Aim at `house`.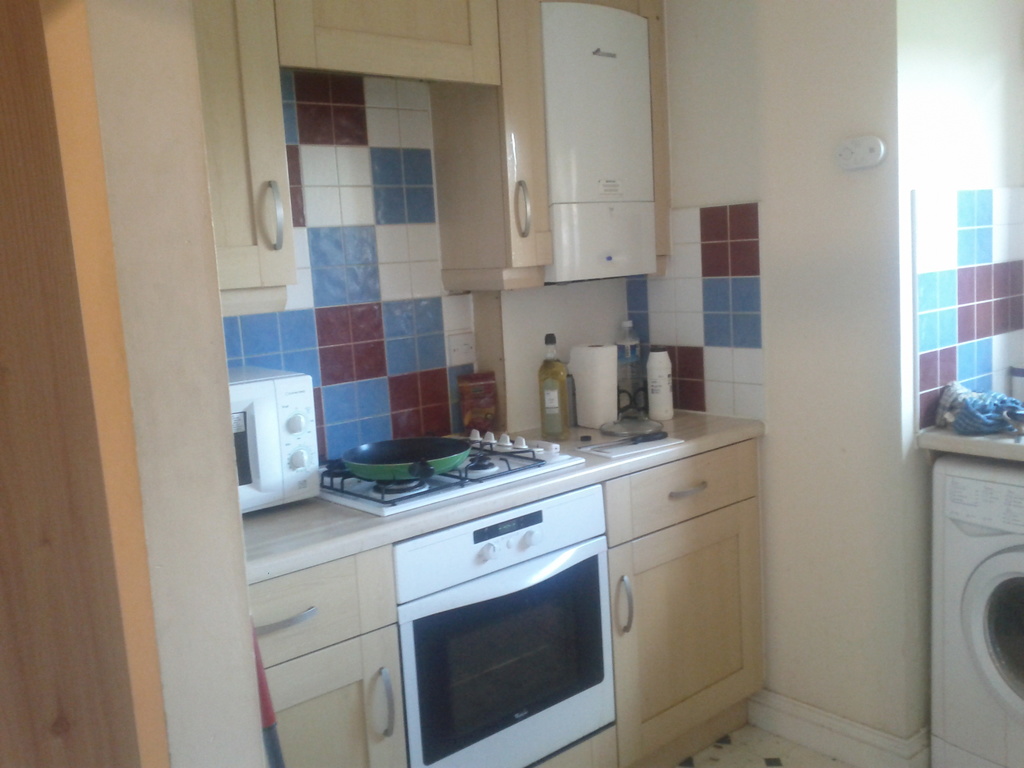
Aimed at [left=0, top=0, right=1023, bottom=767].
